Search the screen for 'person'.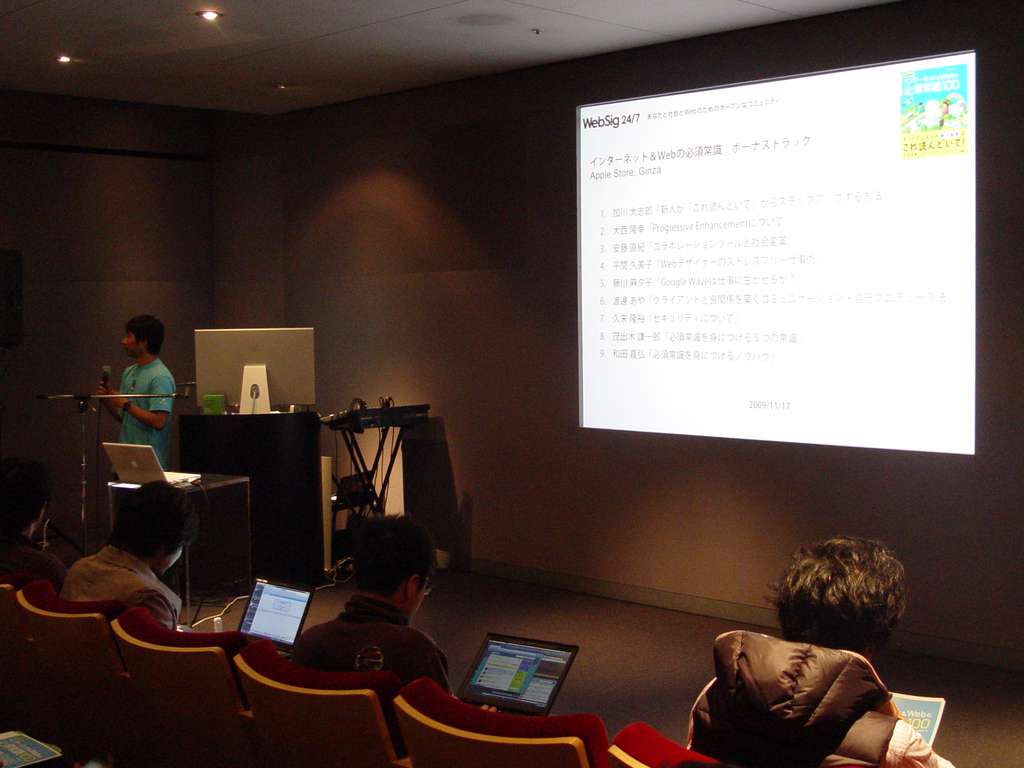
Found at BBox(682, 527, 961, 767).
